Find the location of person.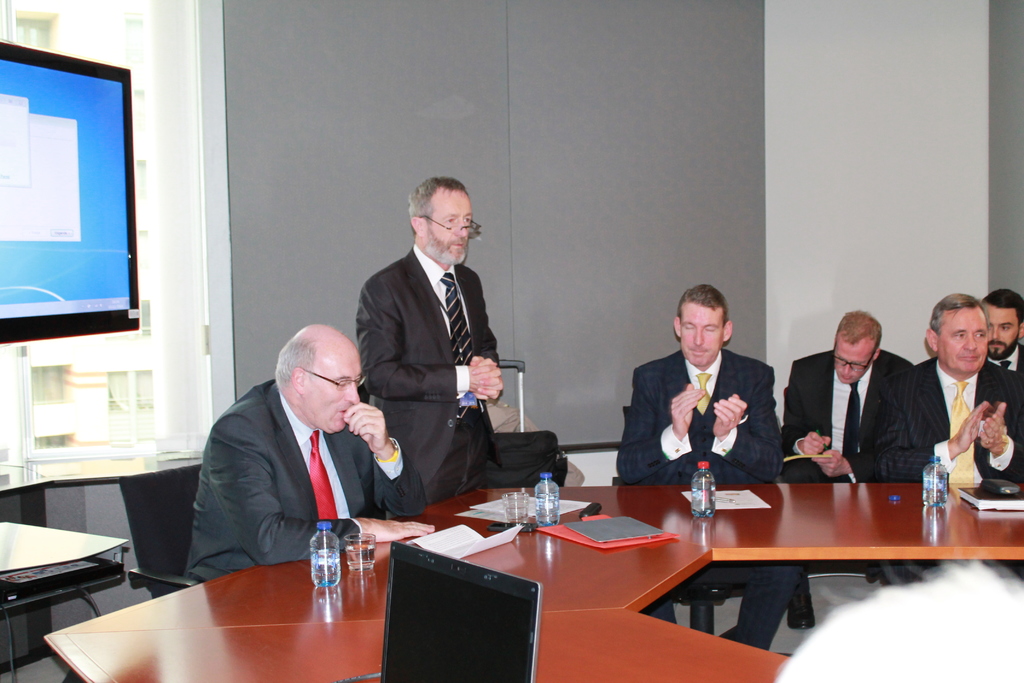
Location: pyautogui.locateOnScreen(613, 284, 799, 654).
